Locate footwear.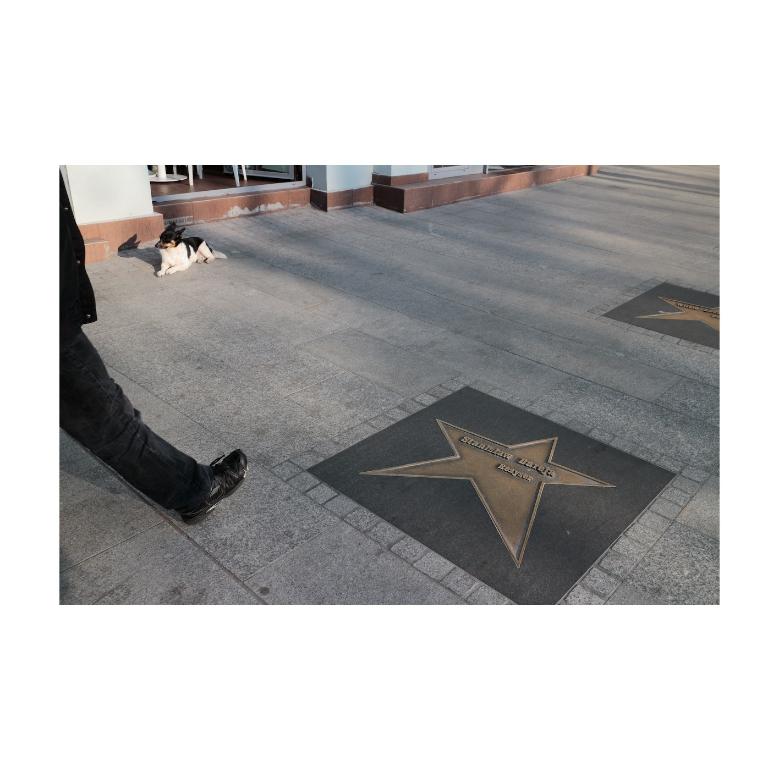
Bounding box: detection(179, 446, 249, 528).
